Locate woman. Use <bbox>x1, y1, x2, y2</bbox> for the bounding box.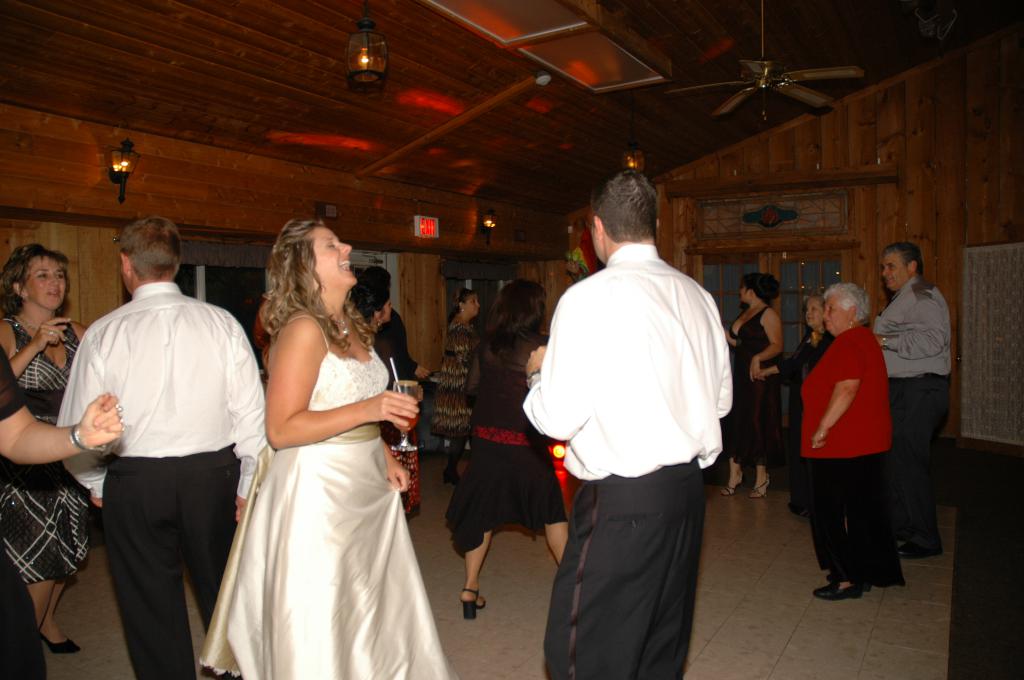
<bbox>785, 293, 837, 519</bbox>.
